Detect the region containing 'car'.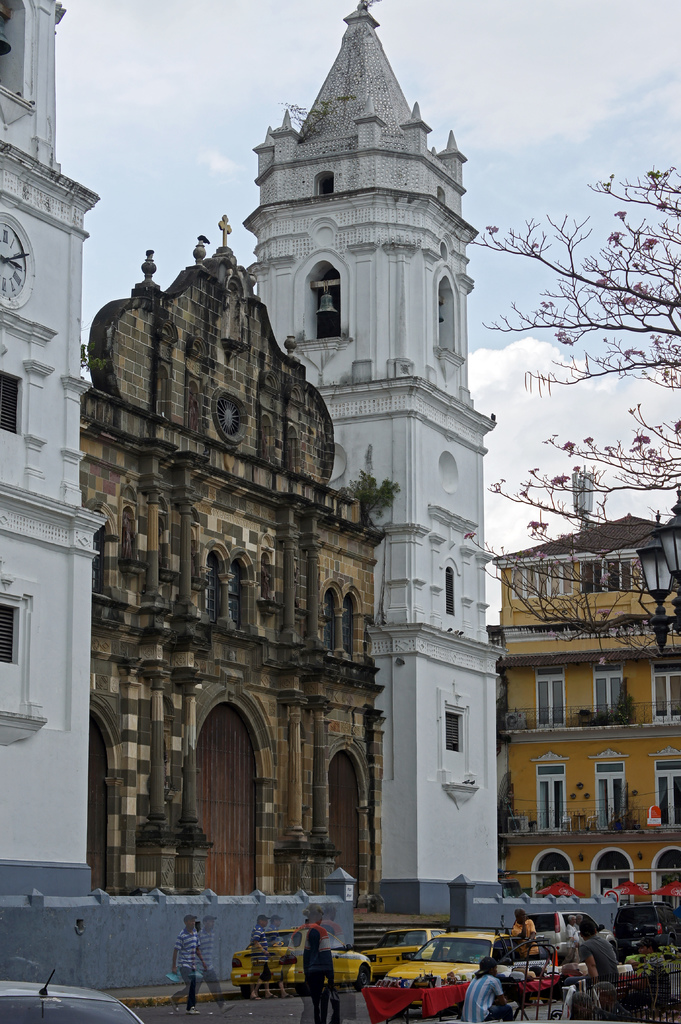
BBox(236, 930, 370, 995).
